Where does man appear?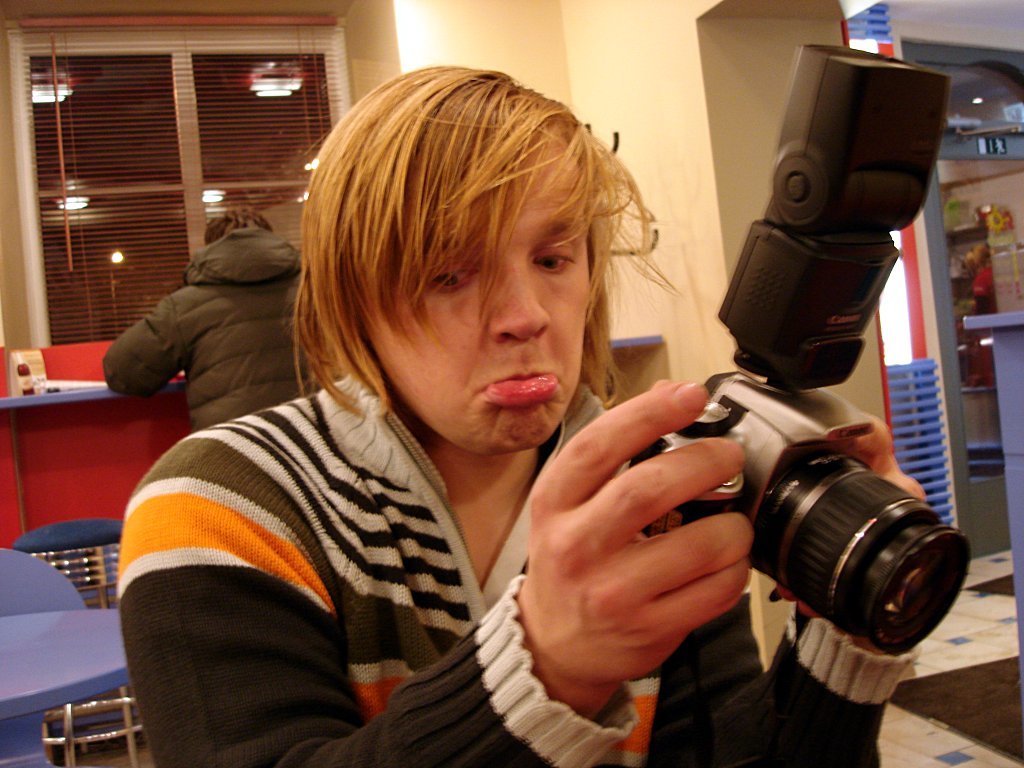
Appears at BBox(122, 56, 940, 767).
